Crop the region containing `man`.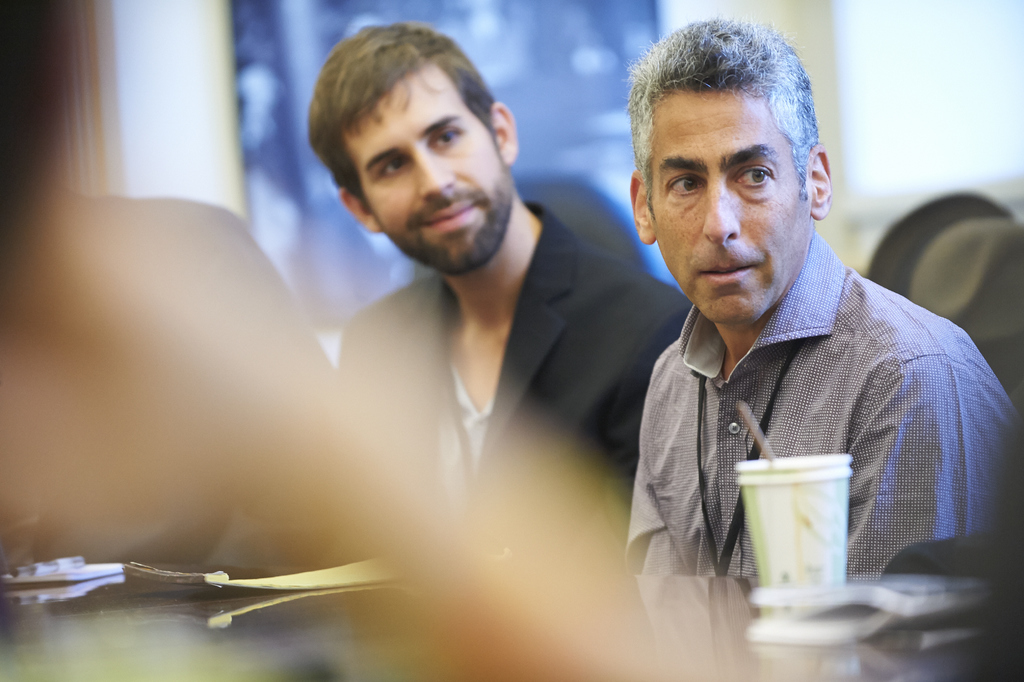
Crop region: [308,24,694,562].
